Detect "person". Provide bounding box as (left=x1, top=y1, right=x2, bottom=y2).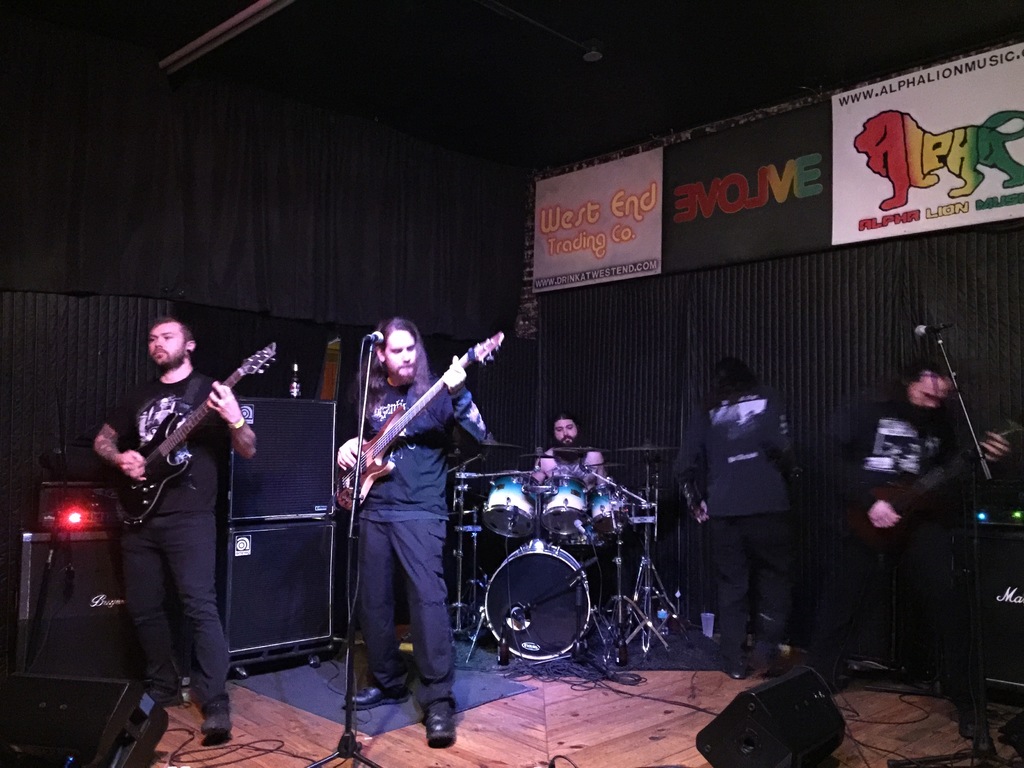
(left=533, top=408, right=607, bottom=509).
